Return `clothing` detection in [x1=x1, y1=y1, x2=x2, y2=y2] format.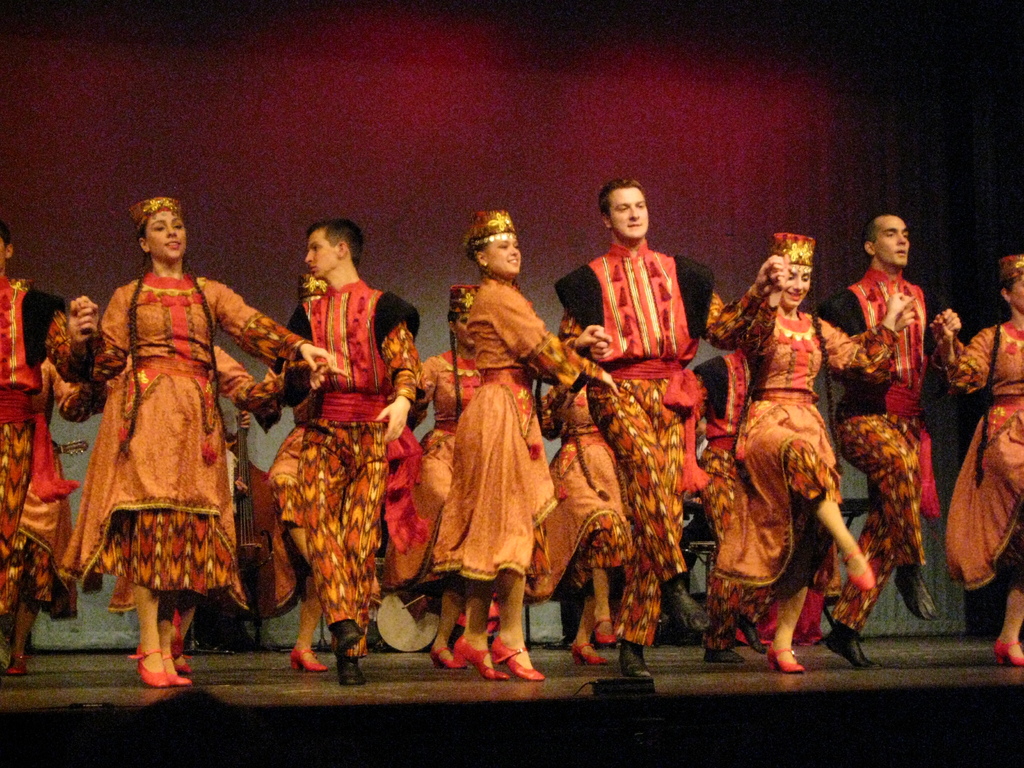
[x1=556, y1=239, x2=723, y2=653].
